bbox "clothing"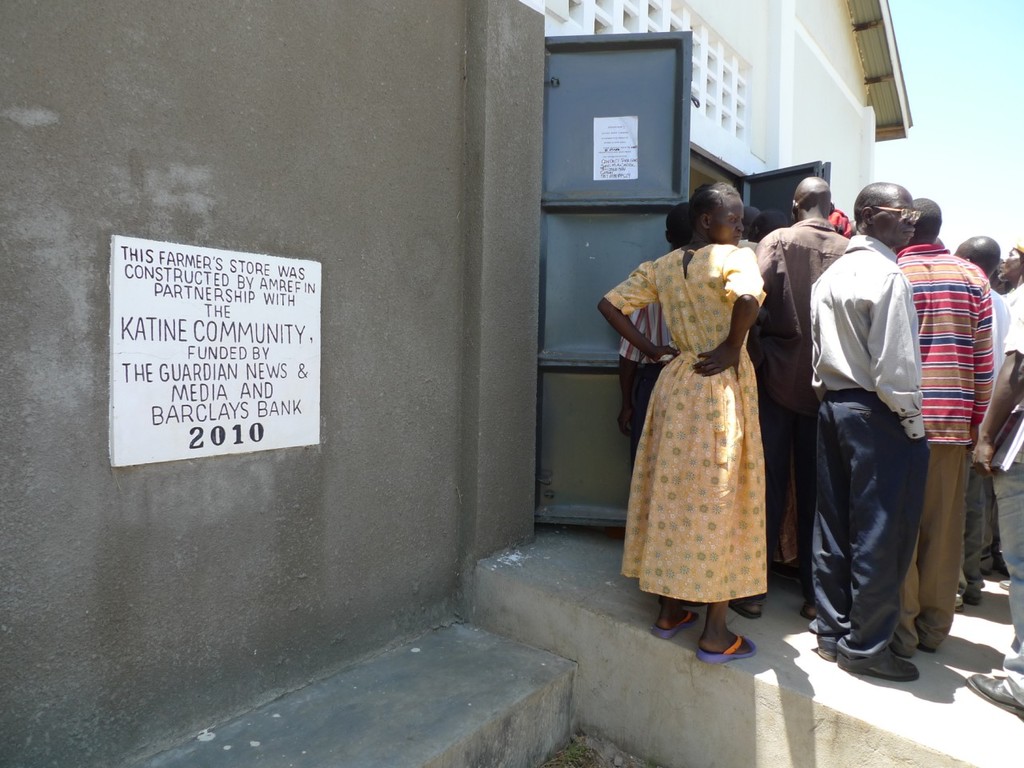
left=997, top=288, right=1023, bottom=708
